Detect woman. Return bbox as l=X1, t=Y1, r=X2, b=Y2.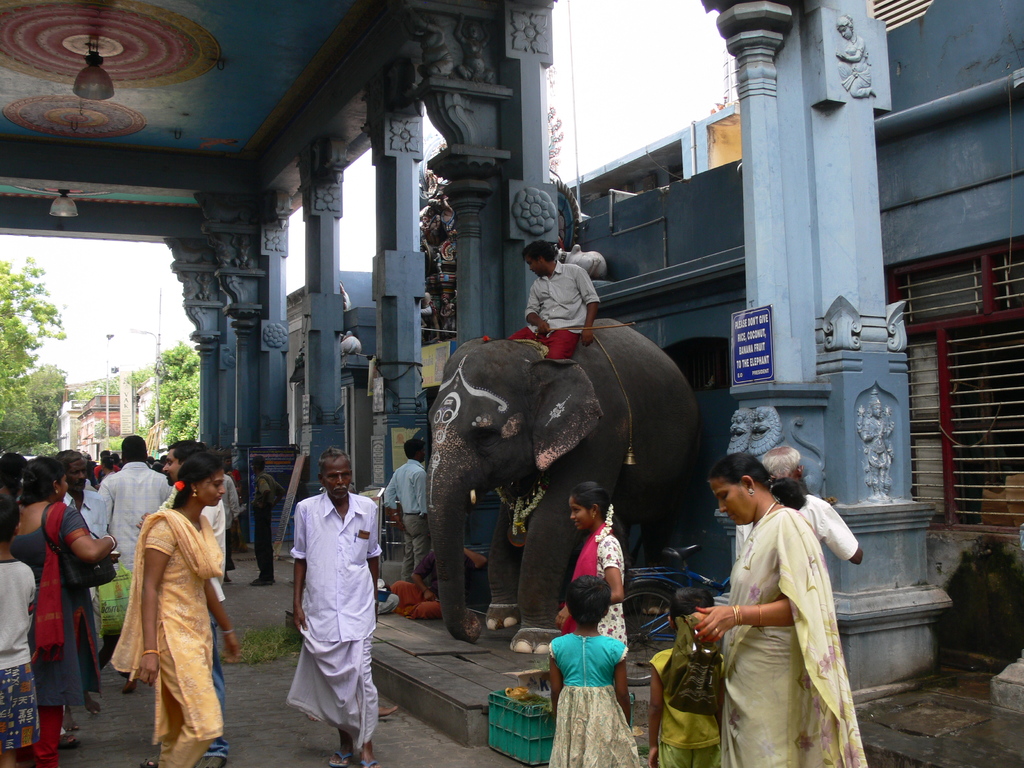
l=687, t=459, r=874, b=767.
